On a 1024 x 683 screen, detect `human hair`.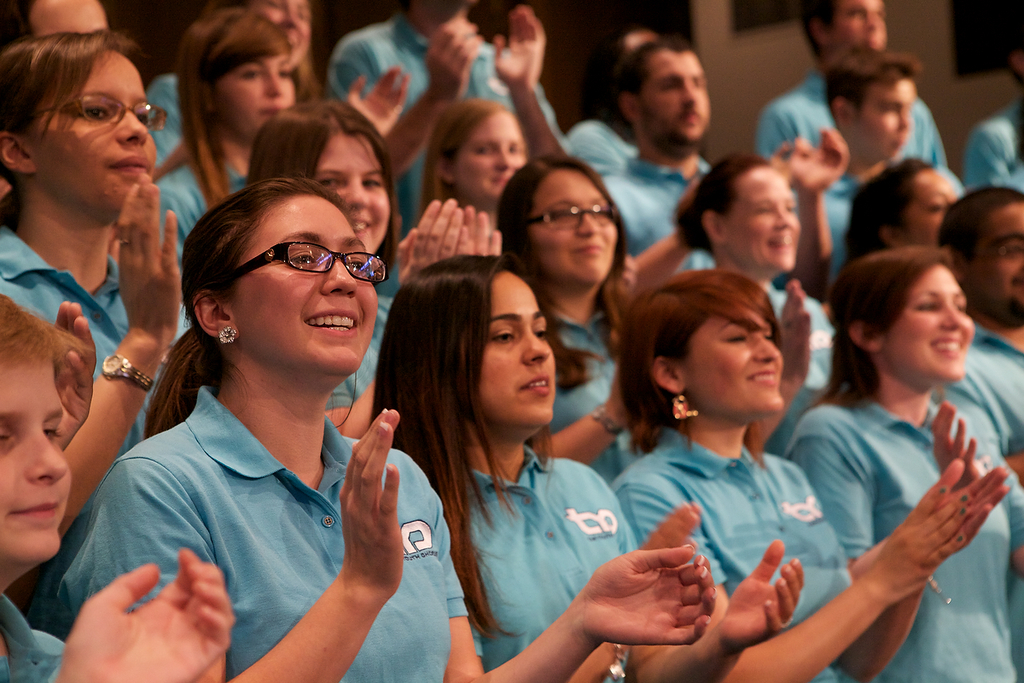
<box>373,249,561,640</box>.
